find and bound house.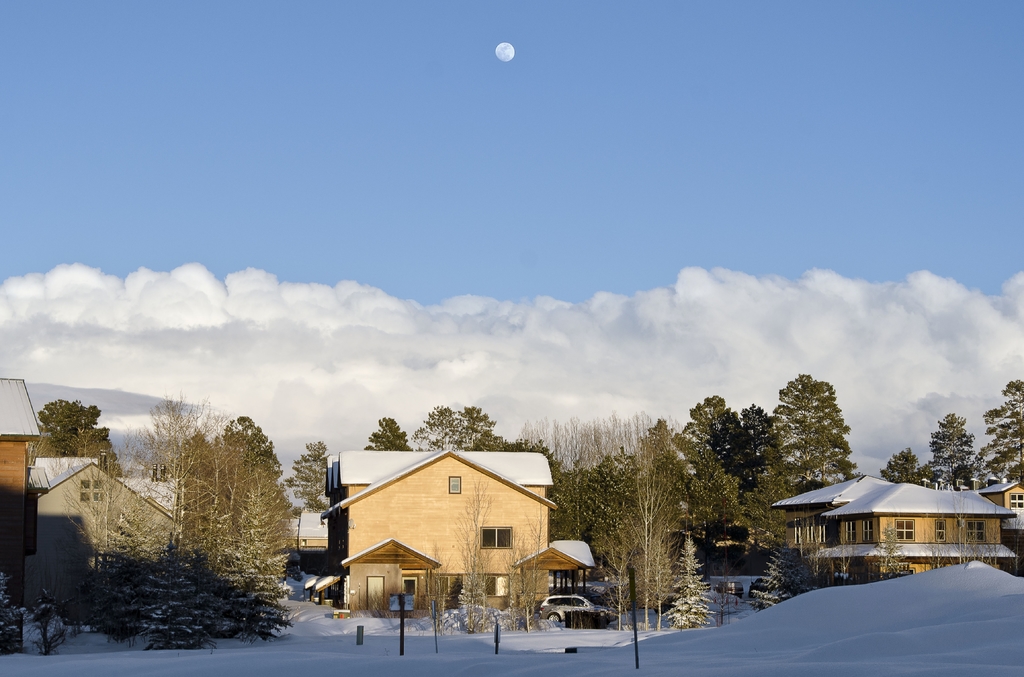
Bound: 770,471,1023,591.
